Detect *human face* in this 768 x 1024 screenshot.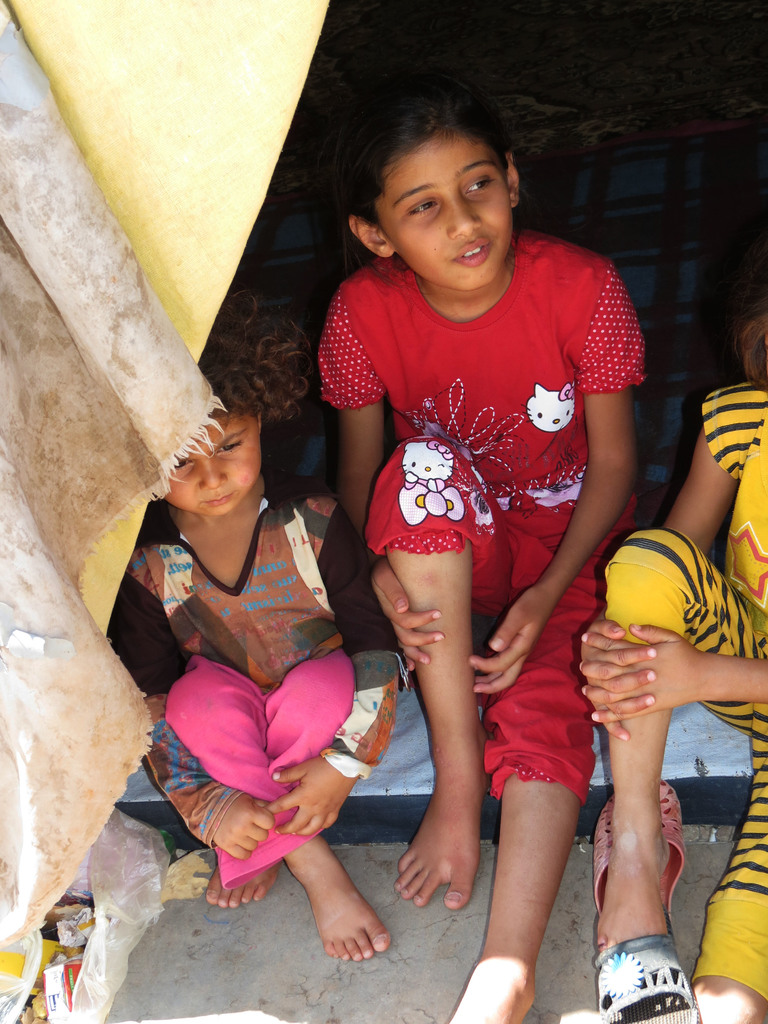
Detection: {"x1": 374, "y1": 132, "x2": 509, "y2": 295}.
